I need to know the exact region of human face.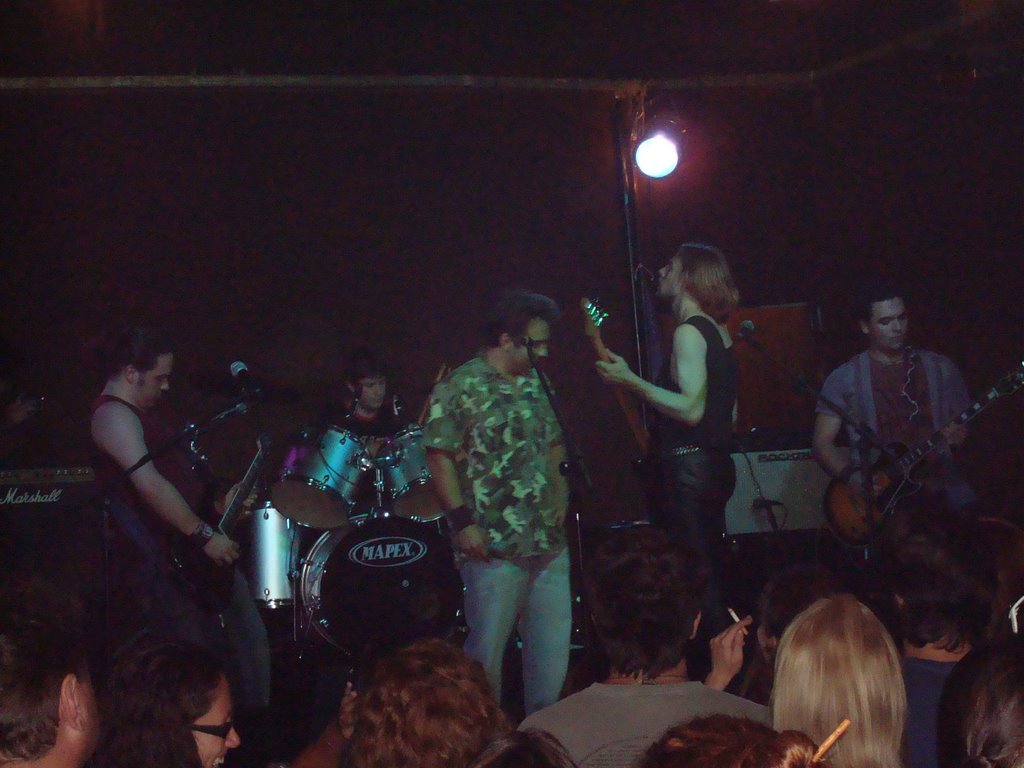
Region: BBox(866, 303, 905, 350).
